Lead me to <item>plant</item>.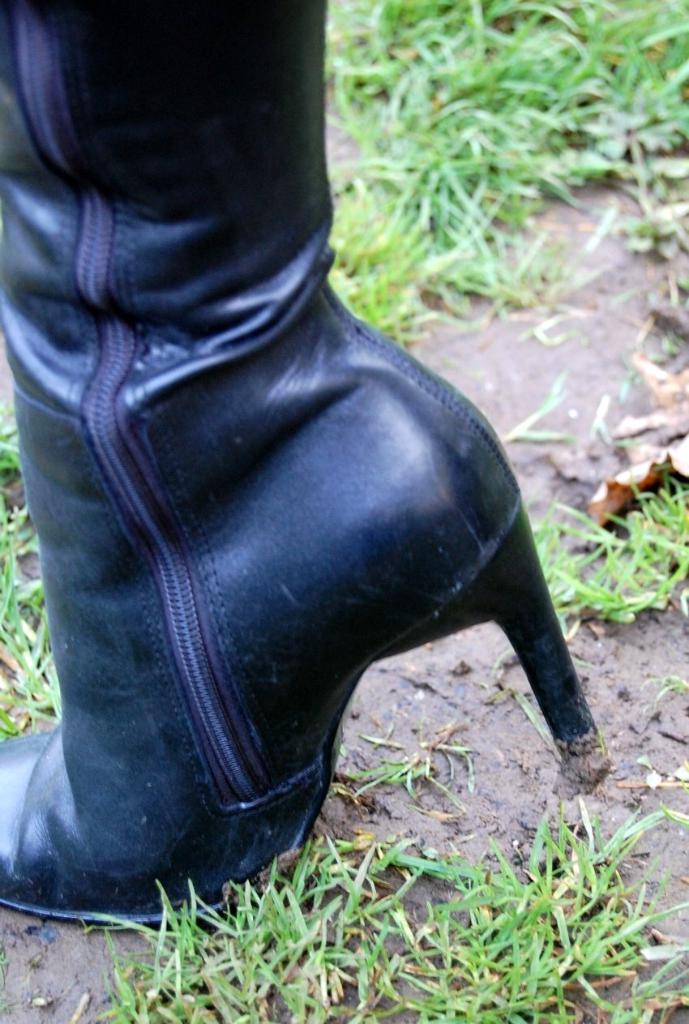
Lead to pyautogui.locateOnScreen(0, 413, 63, 737).
